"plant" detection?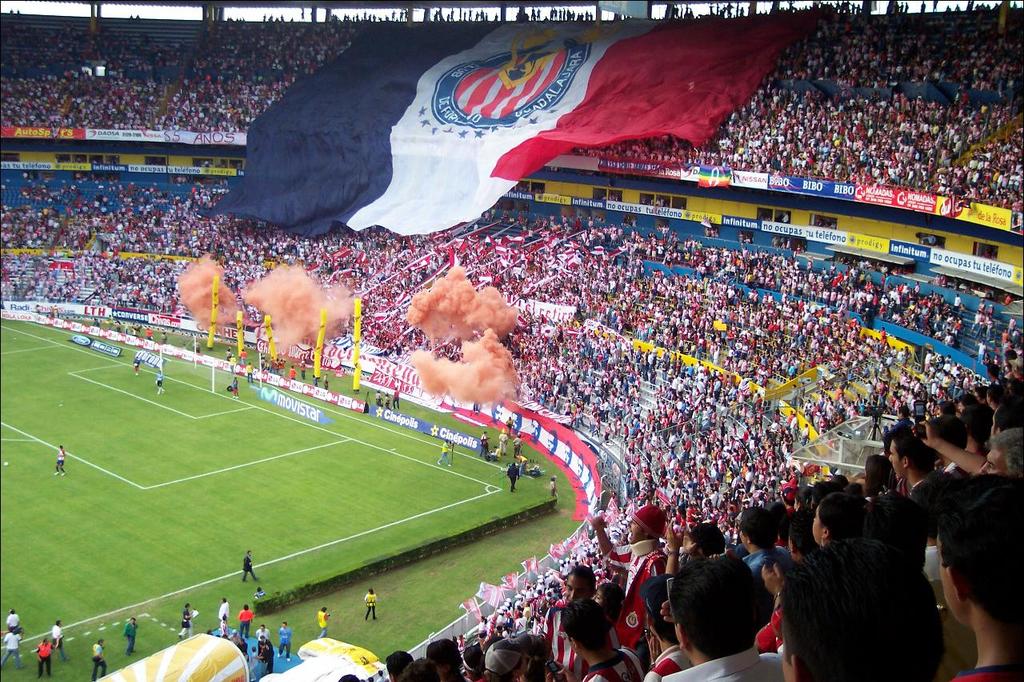
bbox=(0, 309, 584, 680)
